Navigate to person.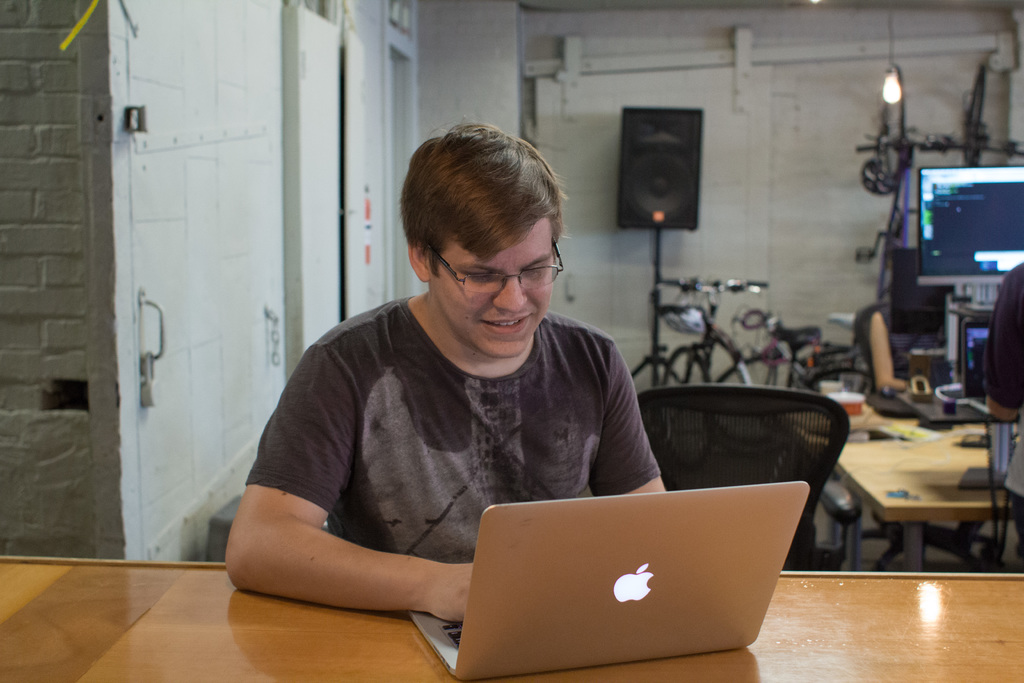
Navigation target: bbox(220, 128, 723, 648).
